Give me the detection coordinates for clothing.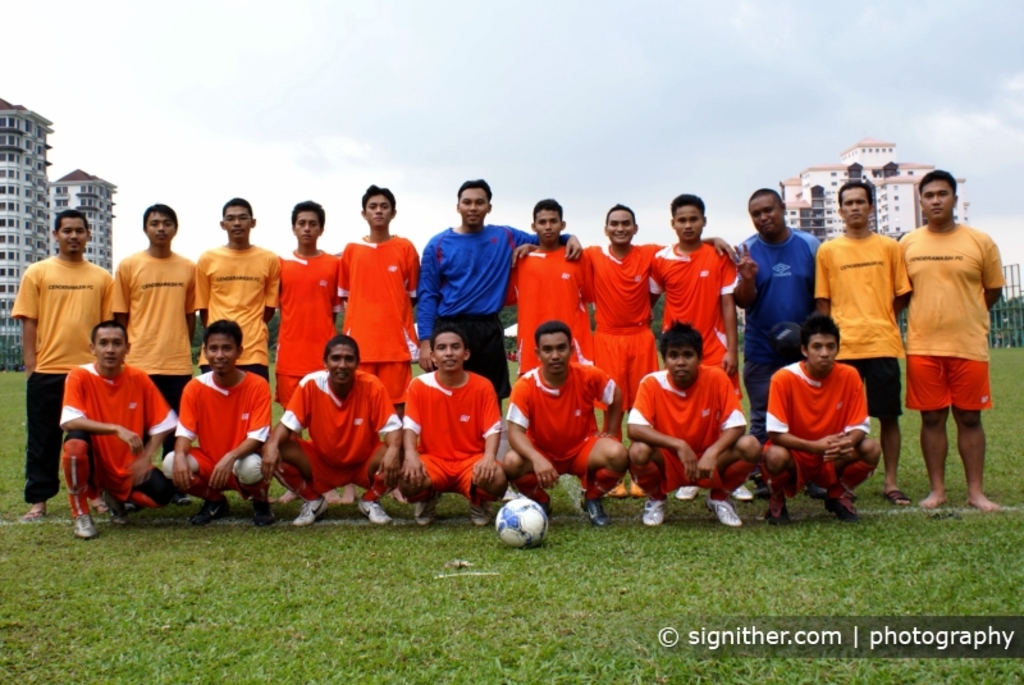
{"left": 767, "top": 446, "right": 887, "bottom": 494}.
